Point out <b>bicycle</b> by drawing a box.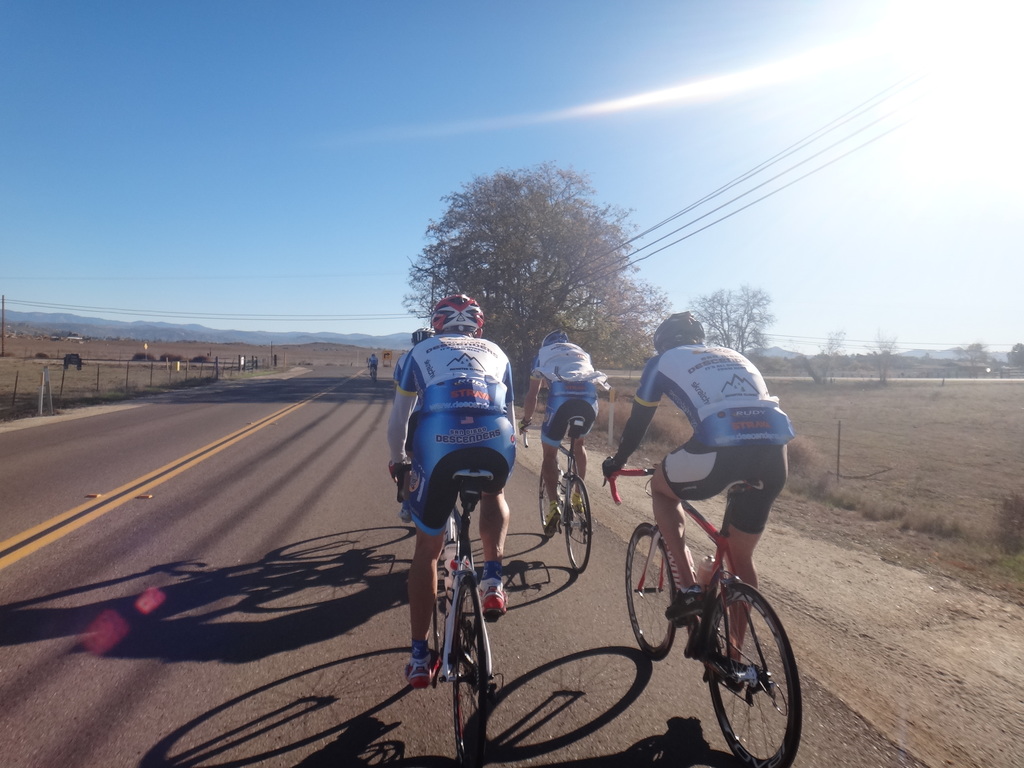
box(367, 366, 377, 386).
